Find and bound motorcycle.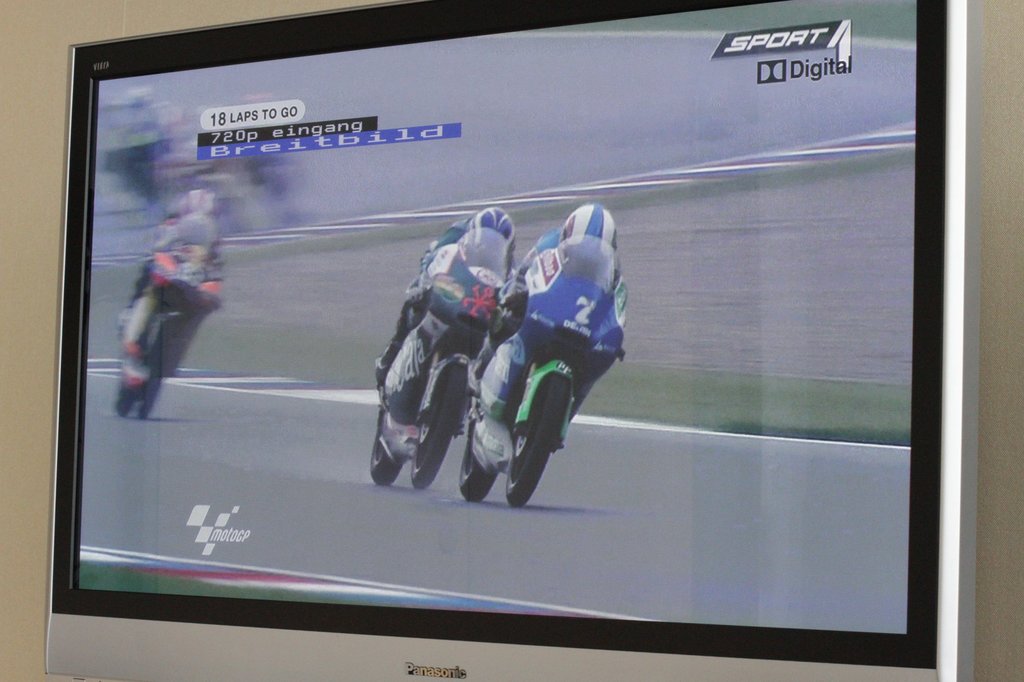
Bound: l=113, t=189, r=225, b=421.
